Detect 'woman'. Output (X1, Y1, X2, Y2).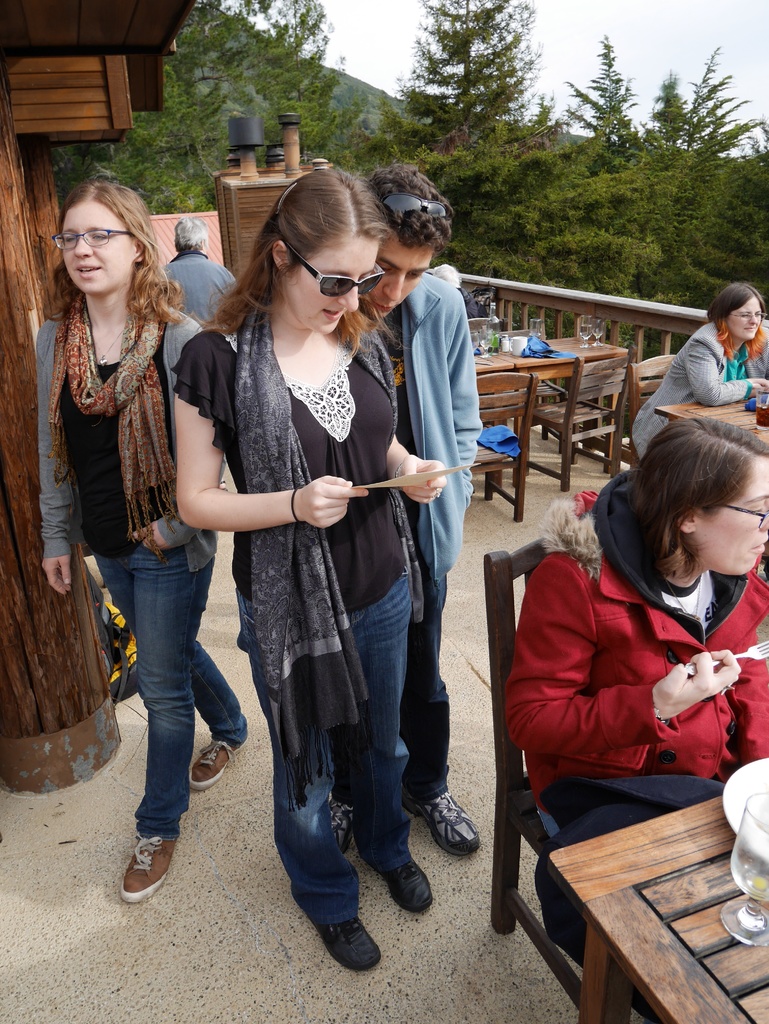
(167, 165, 448, 972).
